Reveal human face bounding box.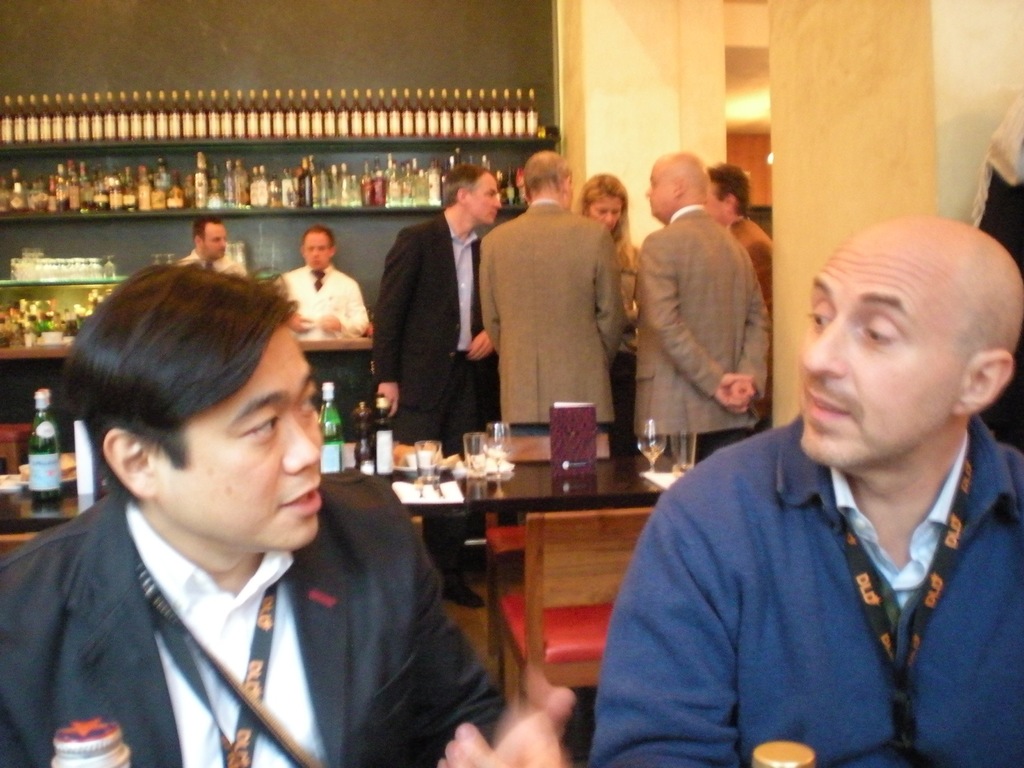
Revealed: <box>465,177,503,225</box>.
